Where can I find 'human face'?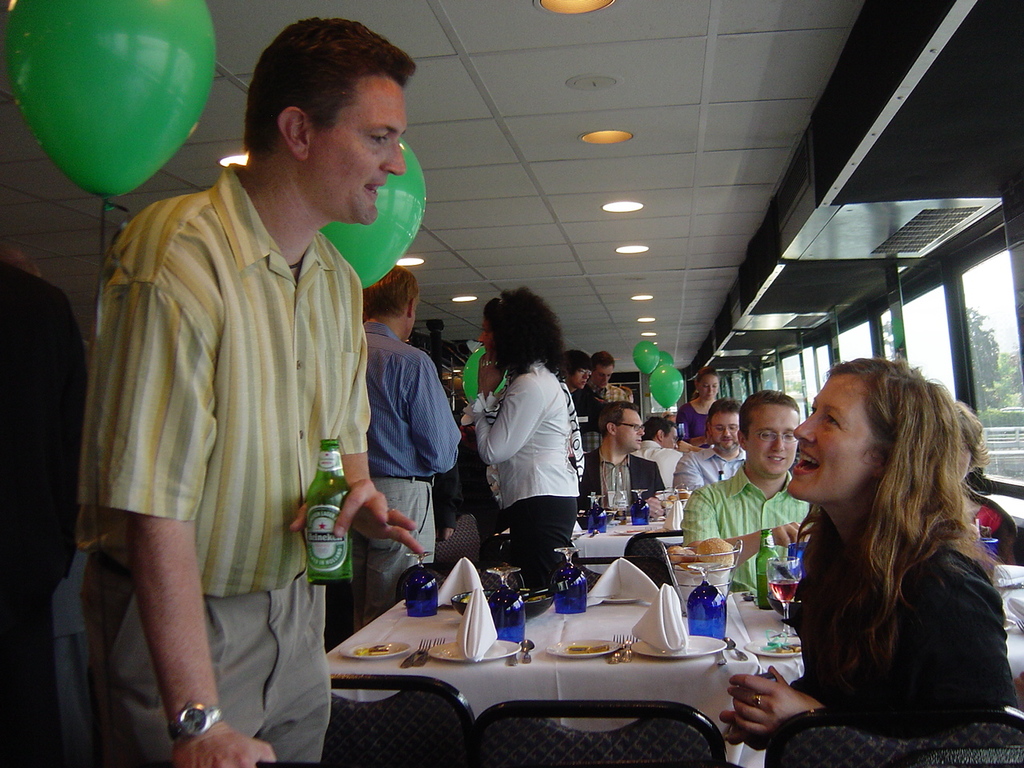
You can find it at <box>710,408,742,454</box>.
